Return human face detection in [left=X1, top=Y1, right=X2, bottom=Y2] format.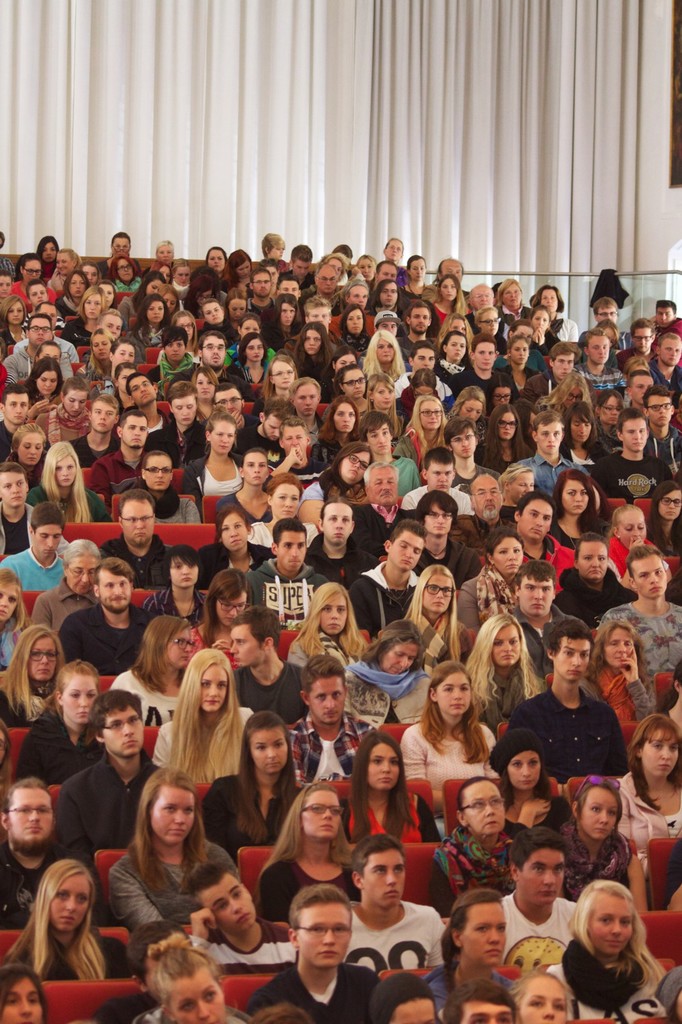
[left=0, top=581, right=18, bottom=621].
